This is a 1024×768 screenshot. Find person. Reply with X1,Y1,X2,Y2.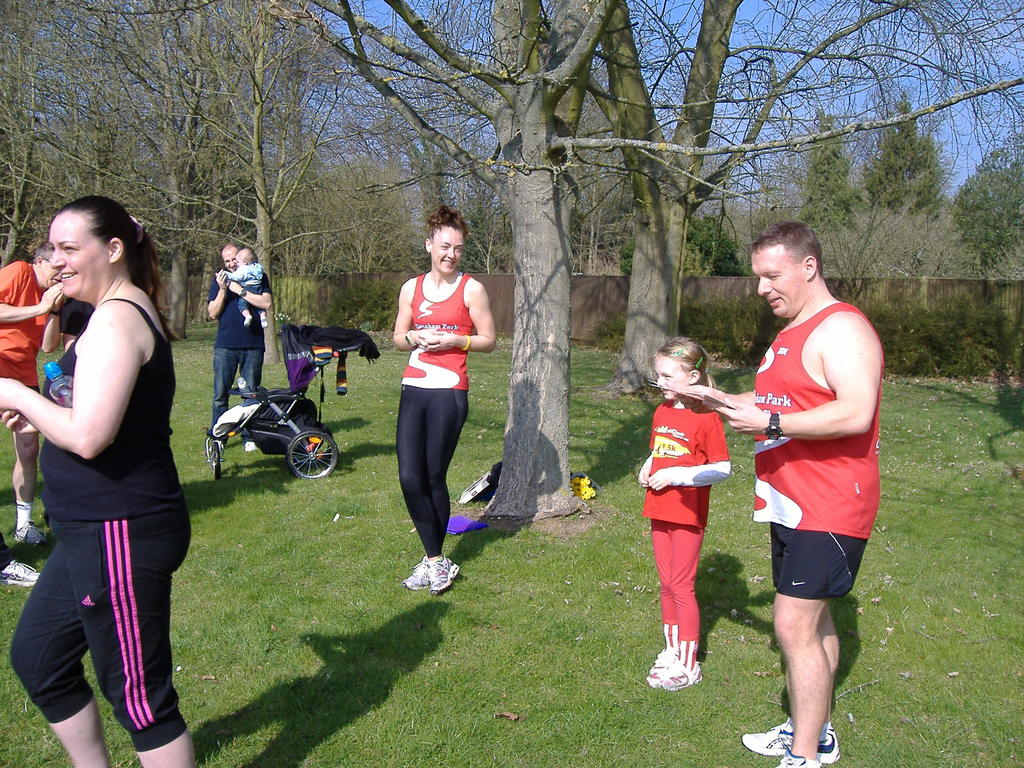
0,536,45,585.
